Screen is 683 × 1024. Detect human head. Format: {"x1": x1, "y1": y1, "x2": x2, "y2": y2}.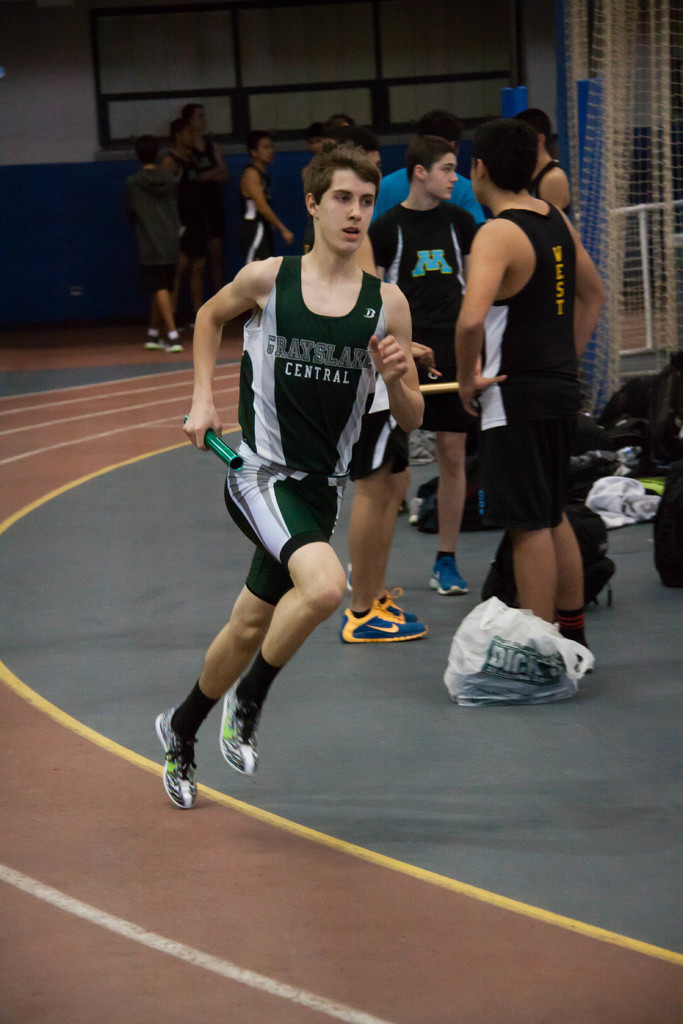
{"x1": 523, "y1": 108, "x2": 552, "y2": 149}.
